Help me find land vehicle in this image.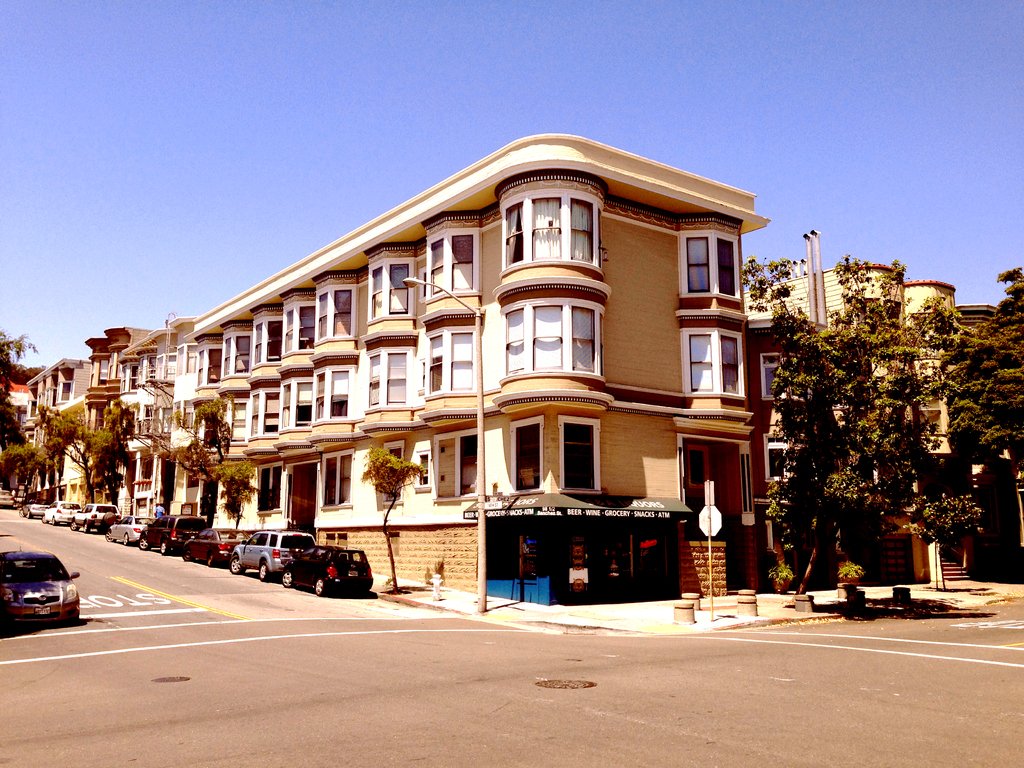
Found it: BBox(20, 502, 47, 511).
